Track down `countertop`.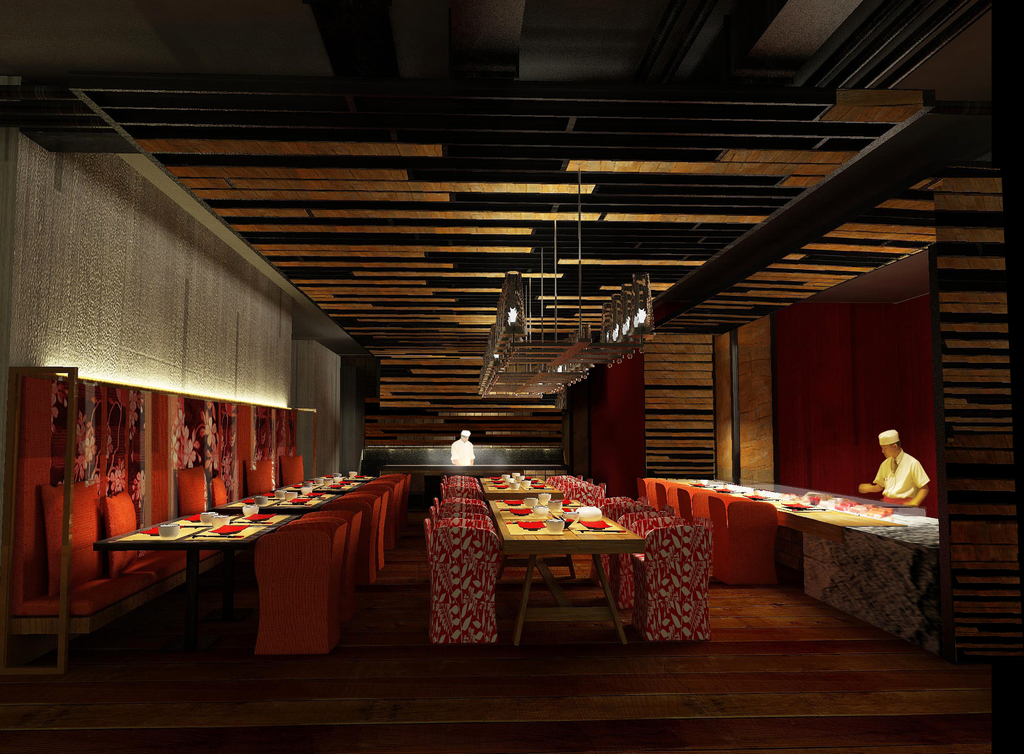
Tracked to Rect(740, 480, 925, 510).
